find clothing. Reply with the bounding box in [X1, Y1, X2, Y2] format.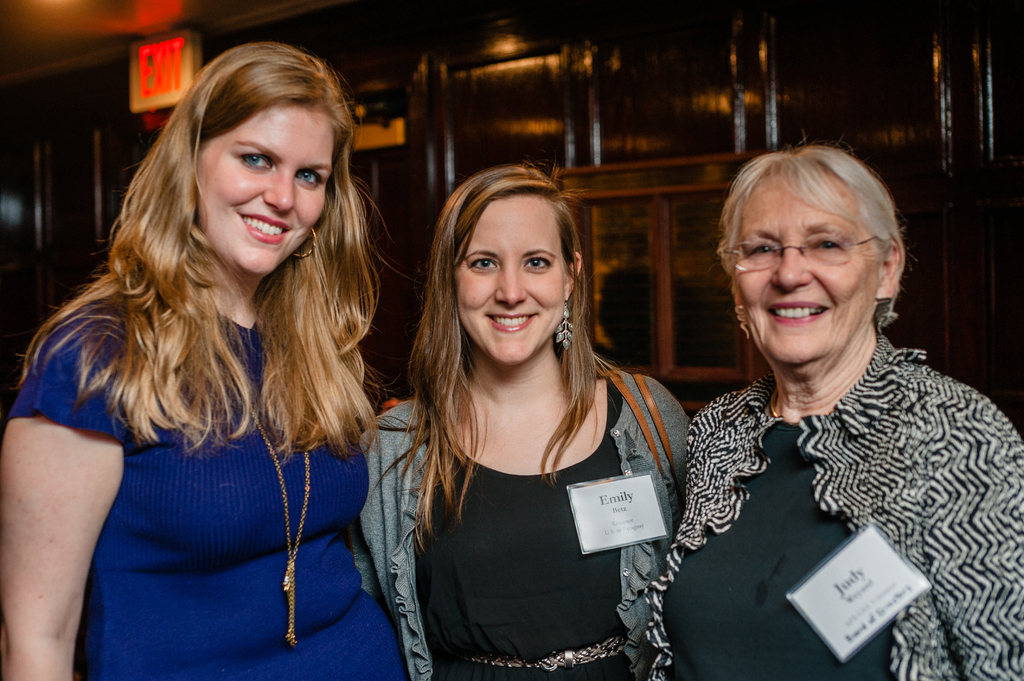
[0, 262, 410, 680].
